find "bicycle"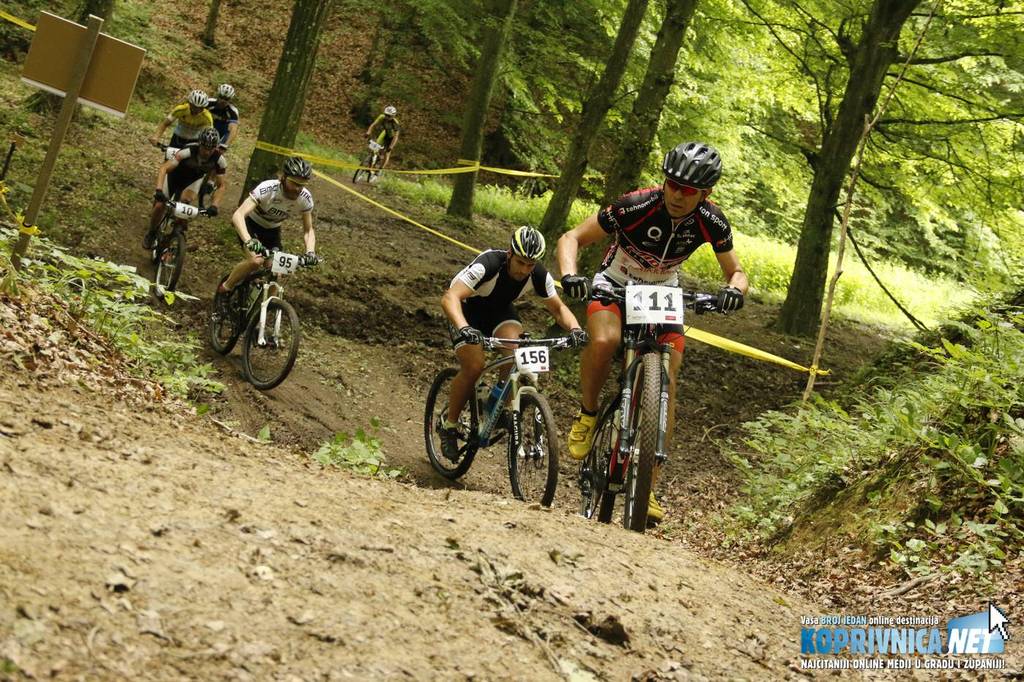
crop(198, 141, 227, 213)
